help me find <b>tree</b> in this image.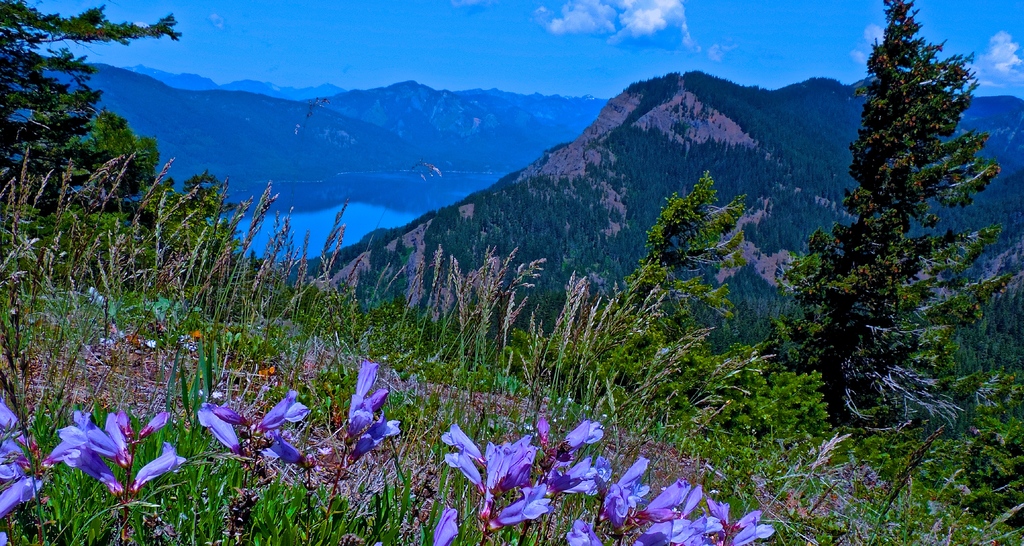
Found it: select_region(499, 170, 832, 461).
